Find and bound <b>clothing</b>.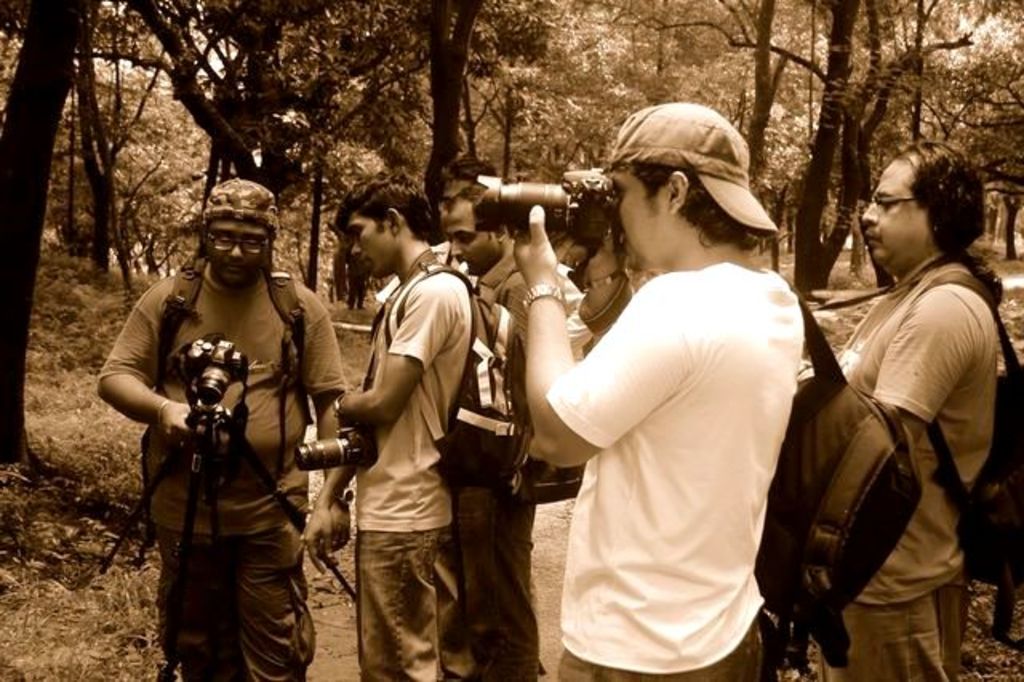
Bound: pyautogui.locateOnScreen(784, 197, 1010, 656).
